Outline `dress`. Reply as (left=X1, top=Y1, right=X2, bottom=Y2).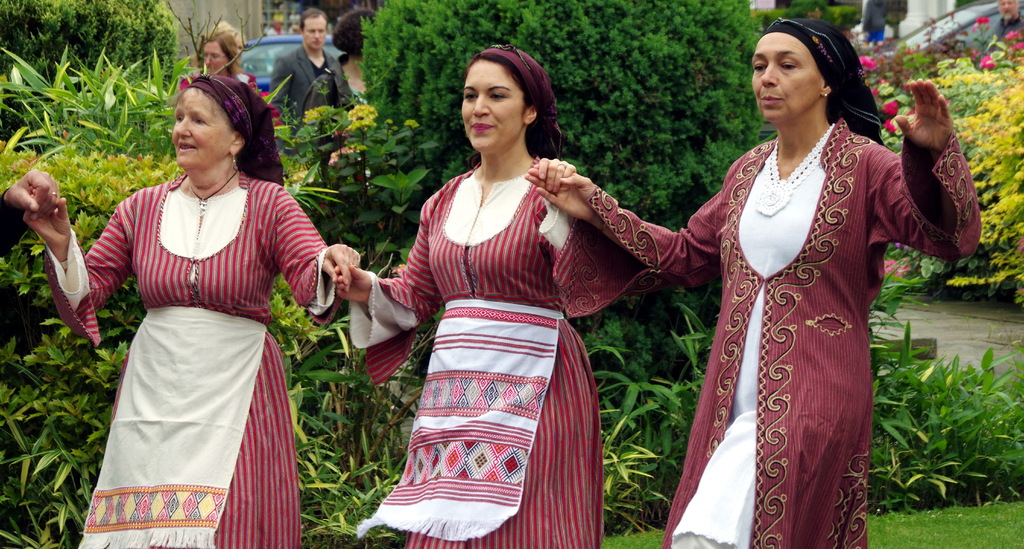
(left=346, top=161, right=604, bottom=548).
